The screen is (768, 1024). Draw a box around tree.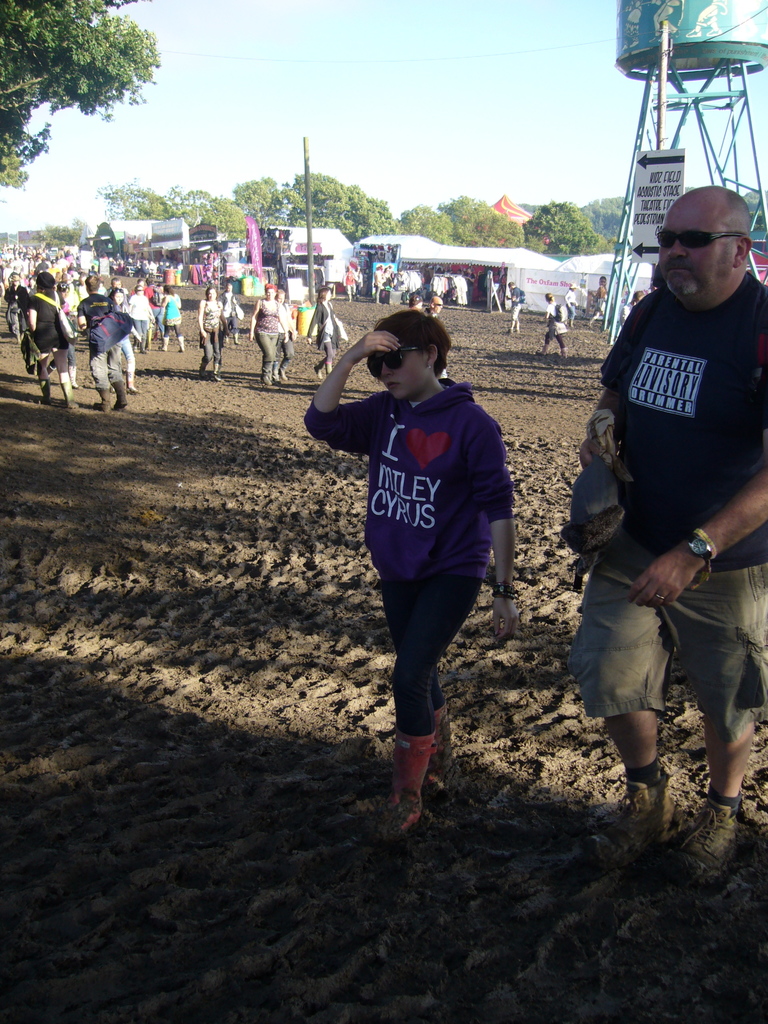
BBox(26, 0, 165, 191).
